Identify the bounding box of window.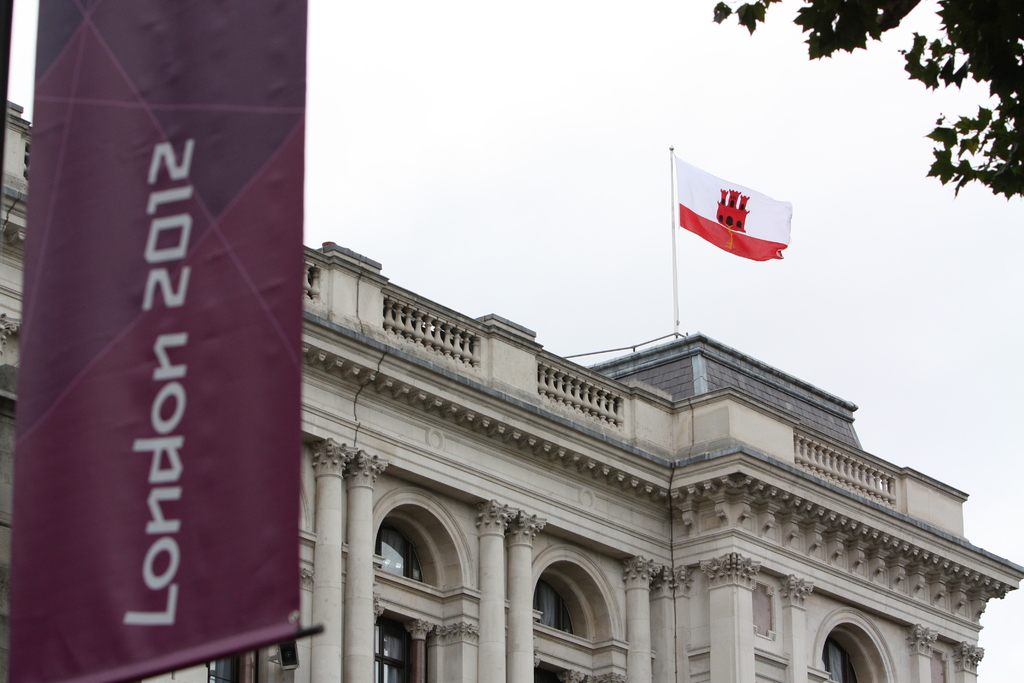
<bbox>365, 525, 422, 580</bbox>.
